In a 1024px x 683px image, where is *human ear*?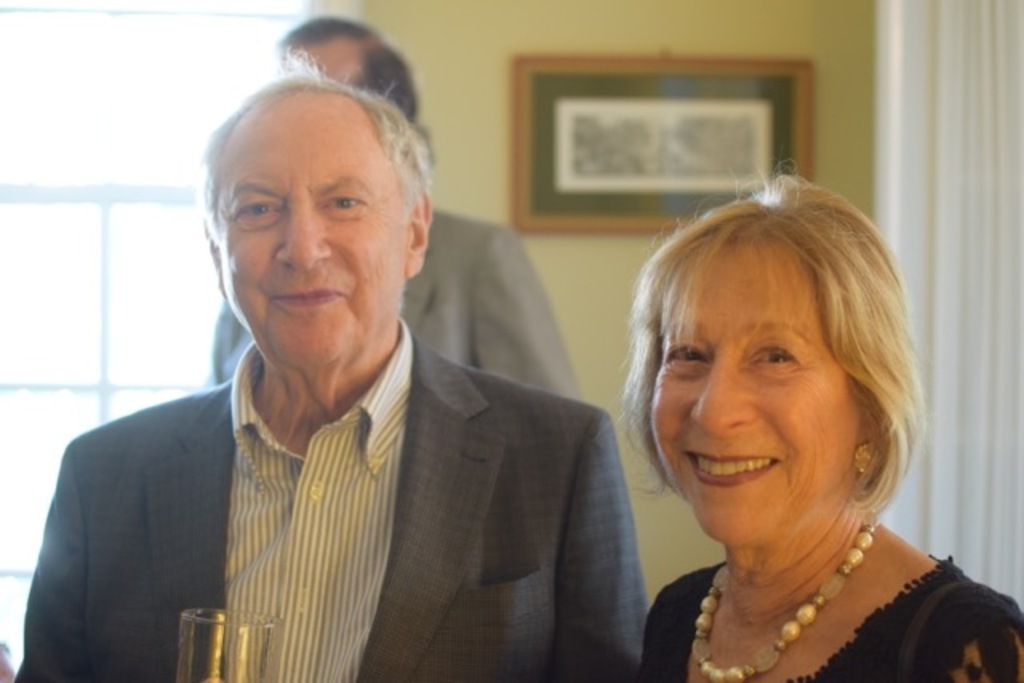
(left=853, top=424, right=888, bottom=483).
